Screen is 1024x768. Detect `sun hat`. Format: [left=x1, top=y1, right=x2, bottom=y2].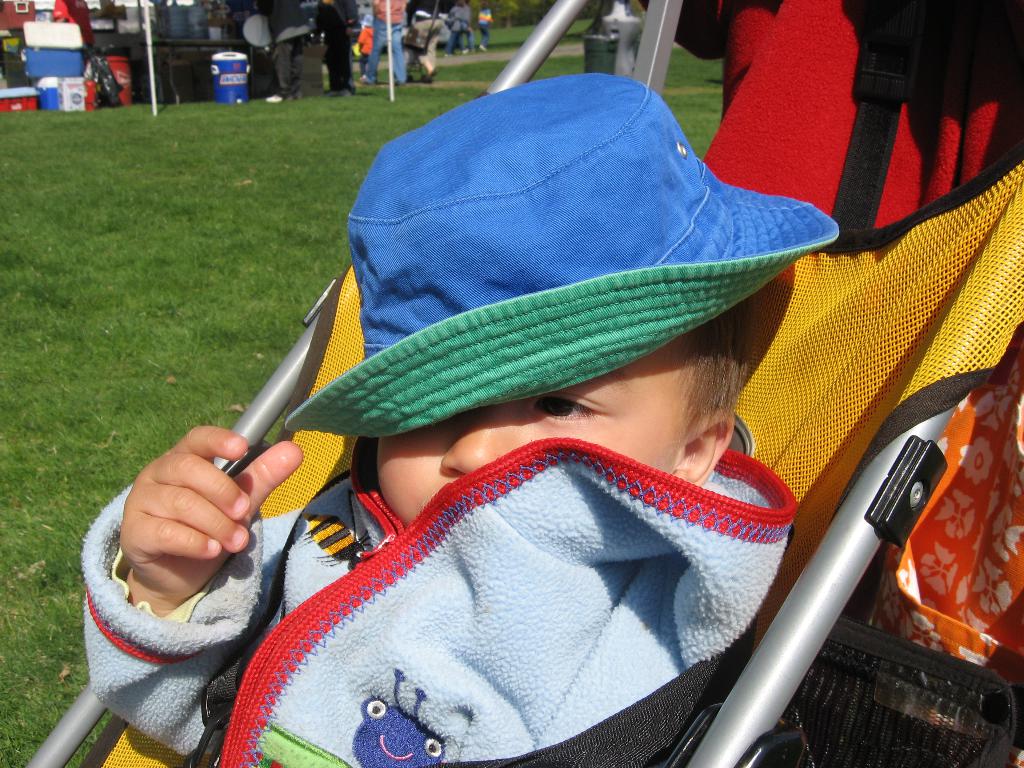
[left=282, top=69, right=843, bottom=447].
